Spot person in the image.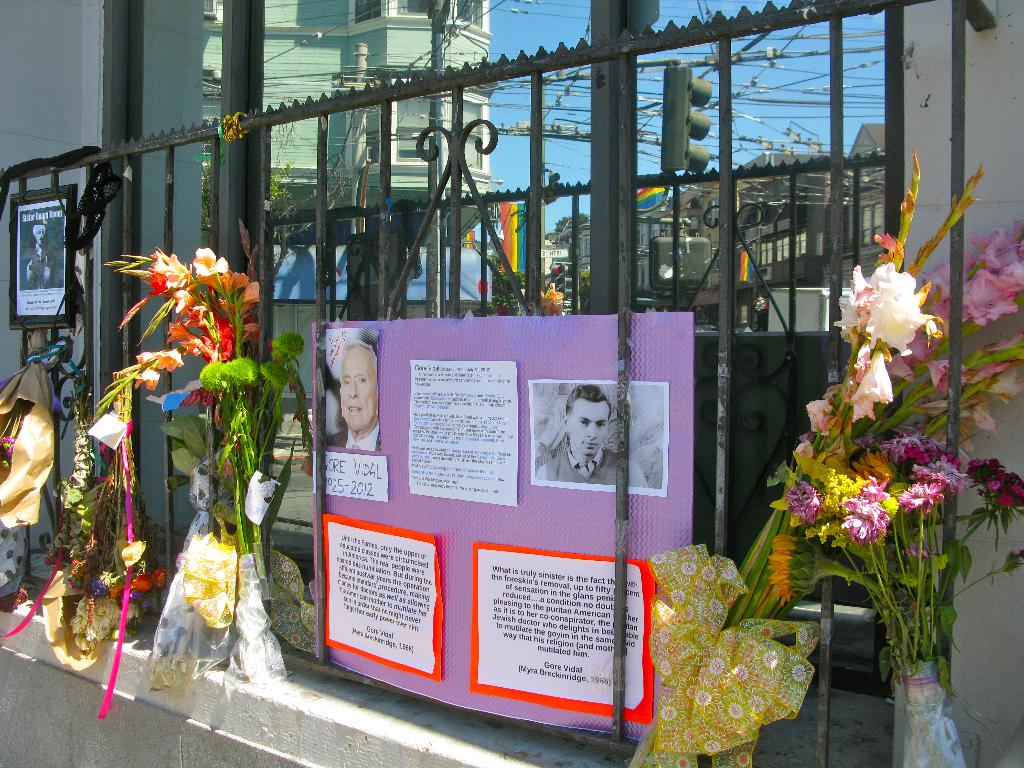
person found at (324,339,379,451).
